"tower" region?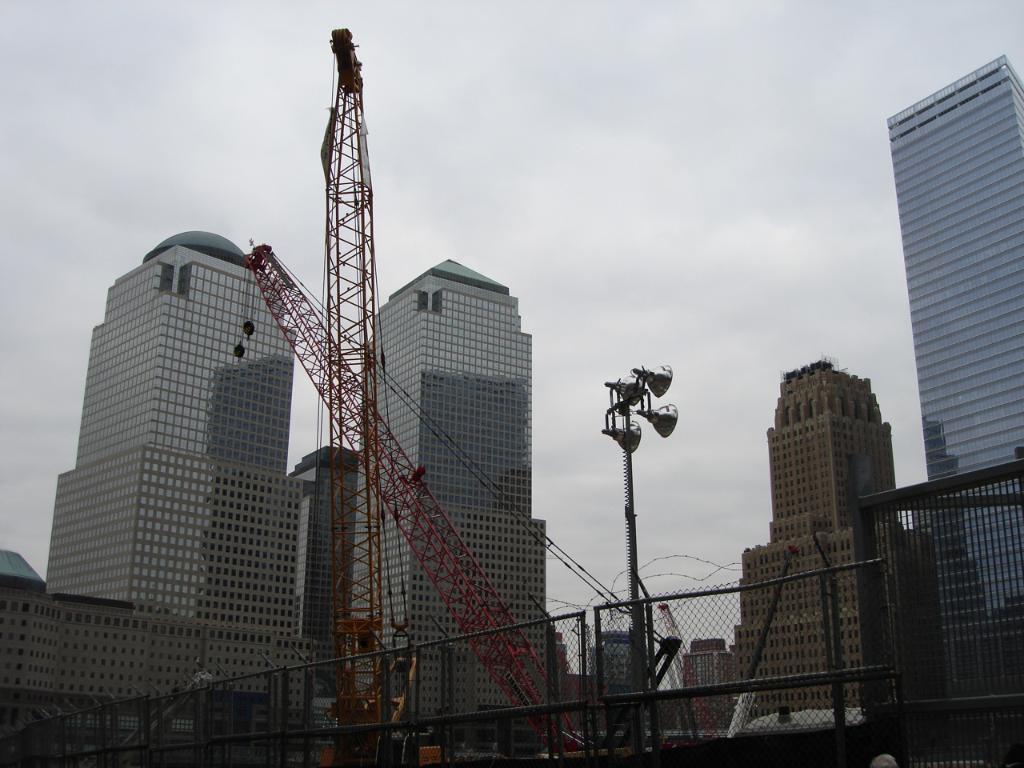
crop(0, 222, 580, 767)
